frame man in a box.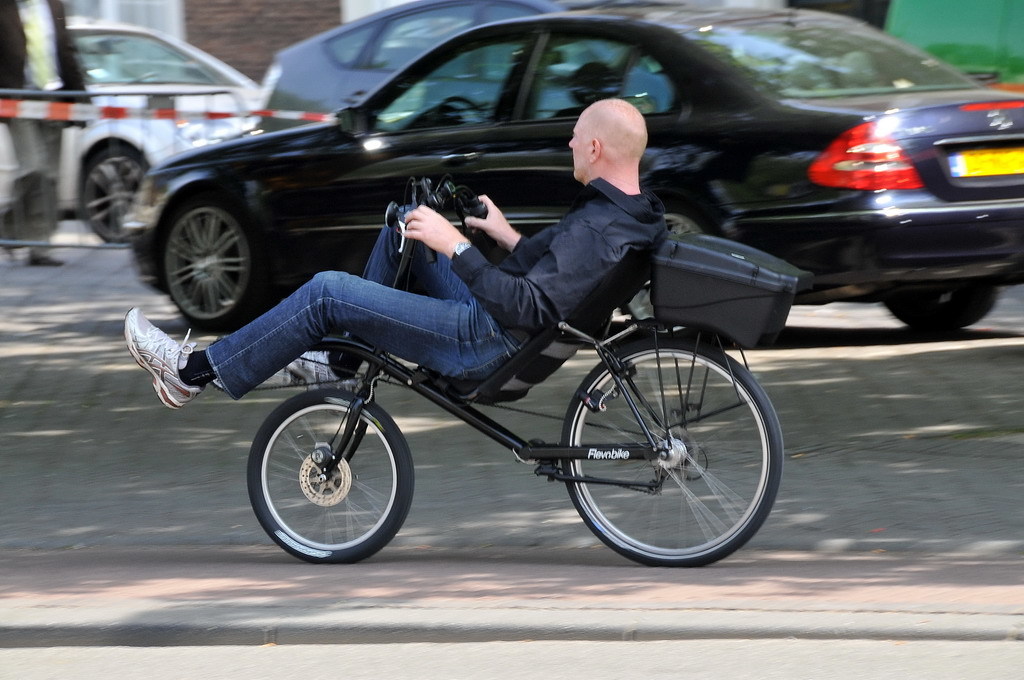
region(0, 0, 93, 268).
